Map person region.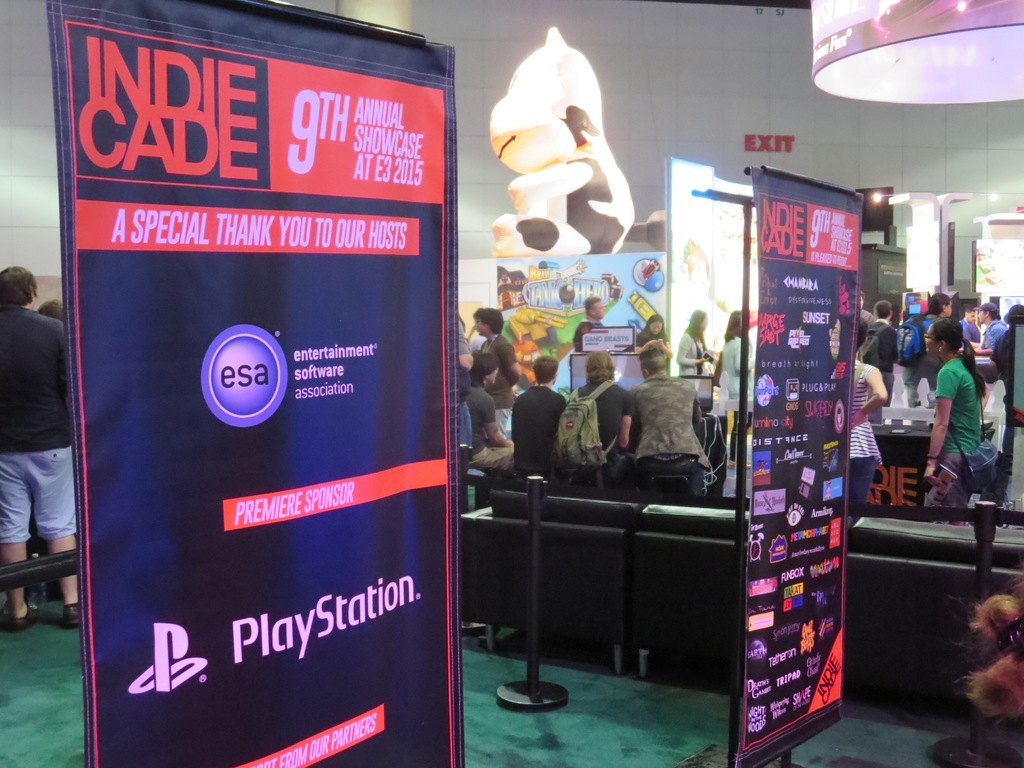
Mapped to left=674, top=309, right=708, bottom=376.
